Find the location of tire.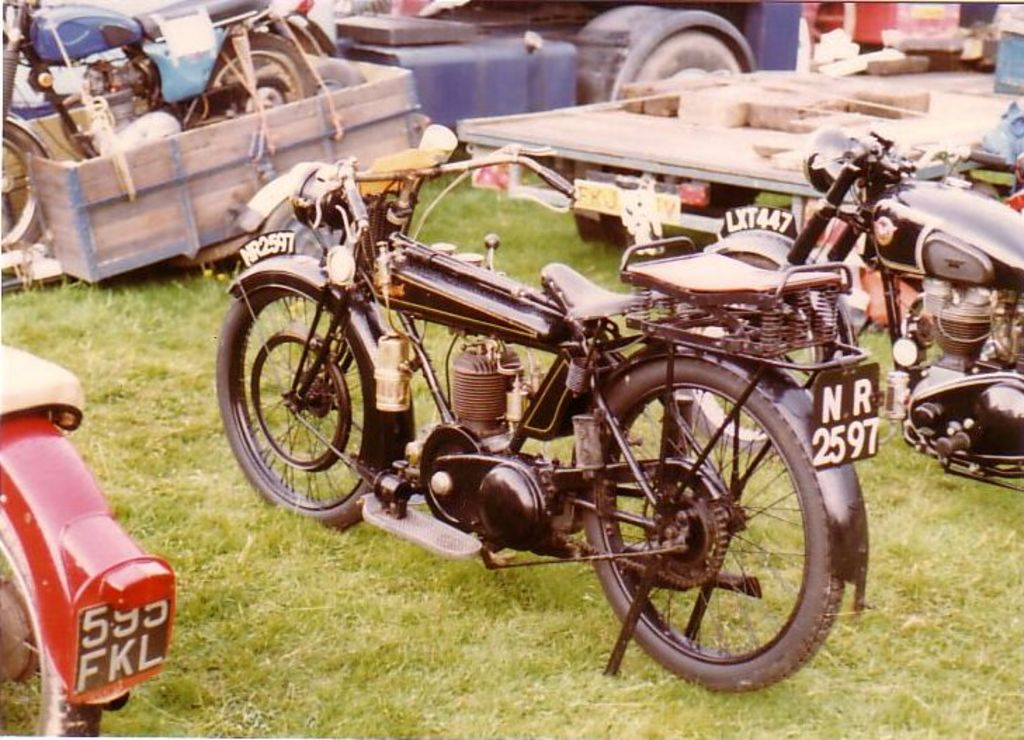
Location: left=194, top=27, right=315, bottom=125.
